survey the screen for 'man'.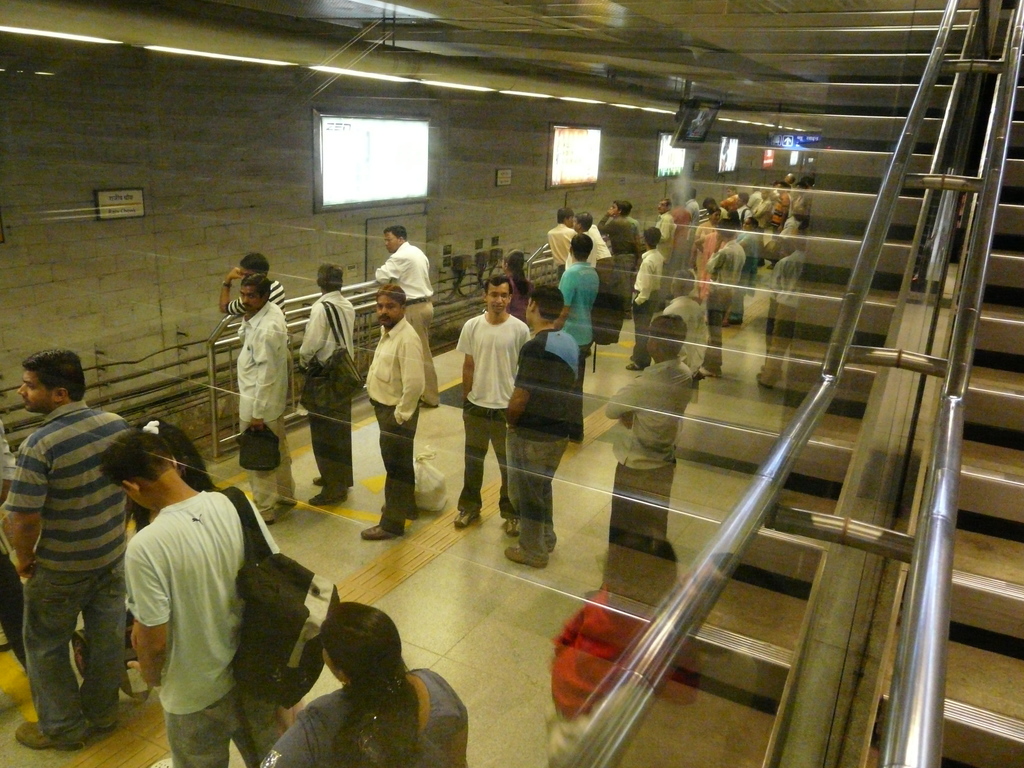
Survey found: 681:191:696:268.
